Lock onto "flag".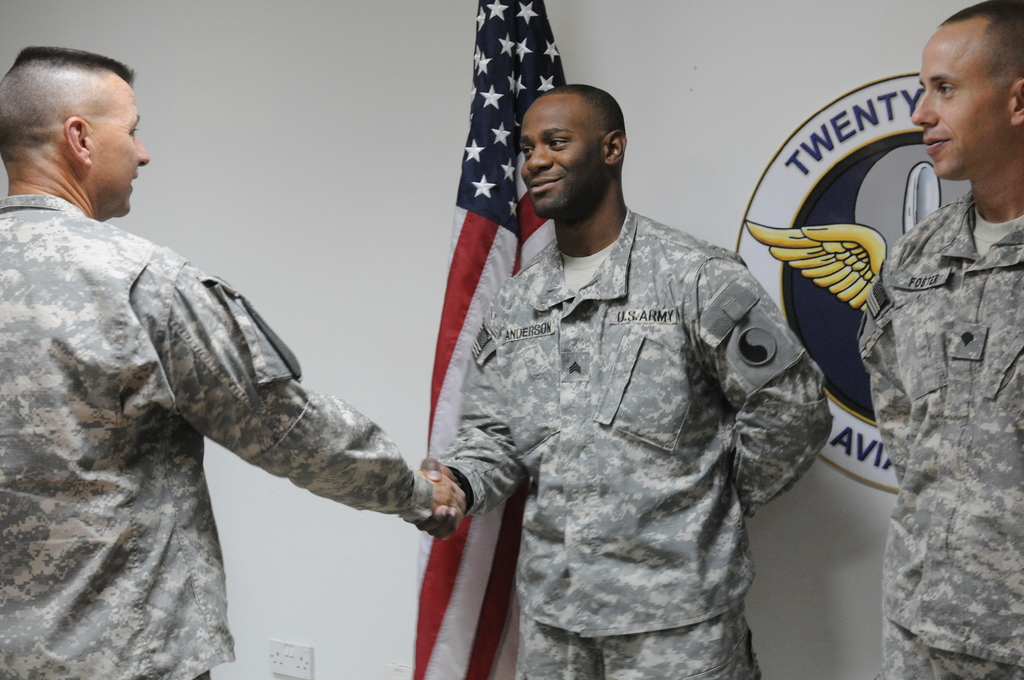
Locked: 413, 0, 572, 679.
